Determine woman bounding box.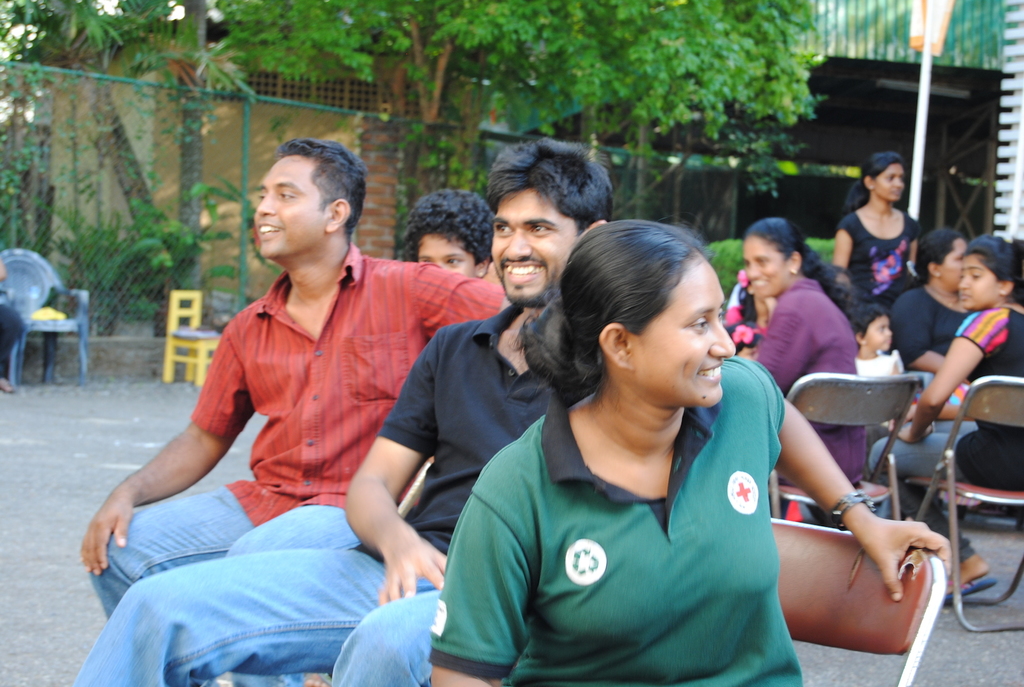
Determined: l=732, t=218, r=868, b=524.
